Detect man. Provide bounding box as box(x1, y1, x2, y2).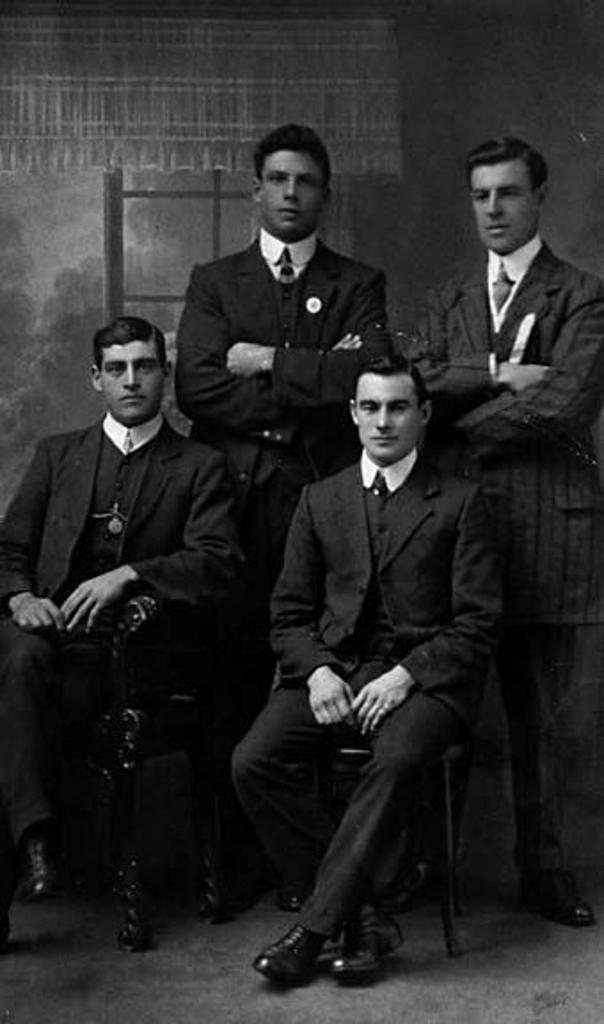
box(242, 320, 529, 983).
